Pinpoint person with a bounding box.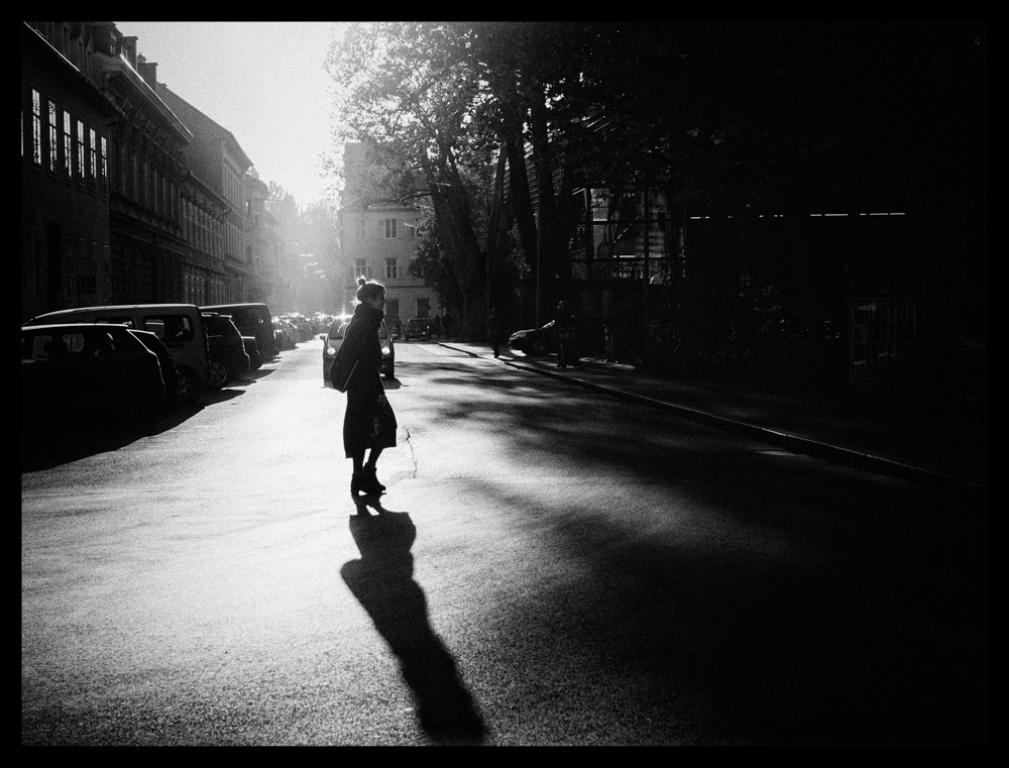
l=557, t=298, r=571, b=370.
